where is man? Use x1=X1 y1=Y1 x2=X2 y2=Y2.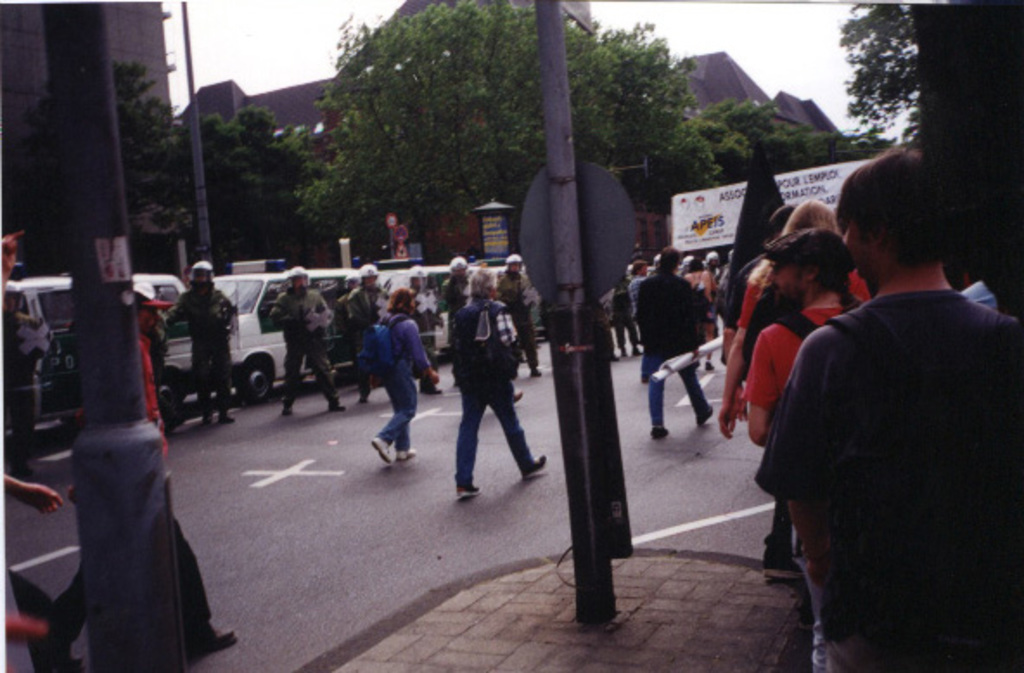
x1=161 y1=256 x2=237 y2=433.
